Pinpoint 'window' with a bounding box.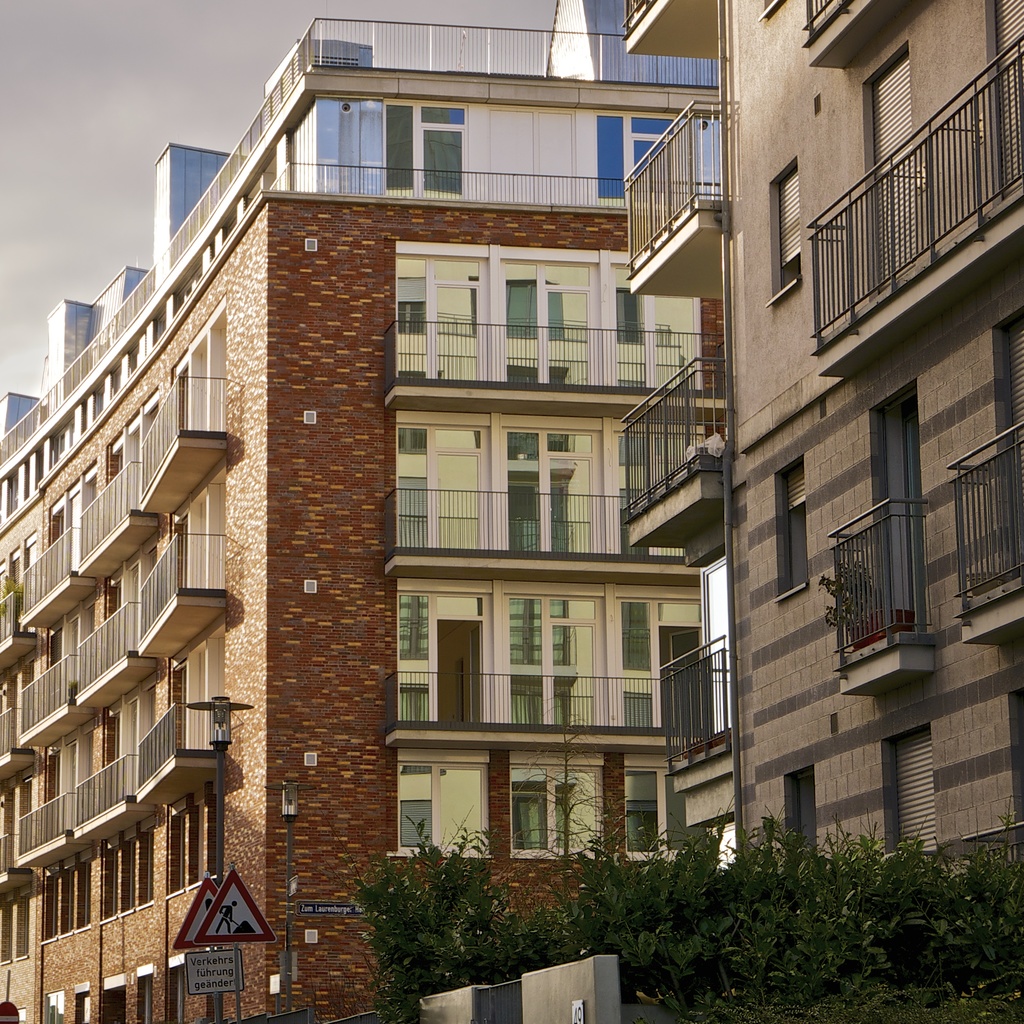
pyautogui.locateOnScreen(772, 454, 809, 600).
